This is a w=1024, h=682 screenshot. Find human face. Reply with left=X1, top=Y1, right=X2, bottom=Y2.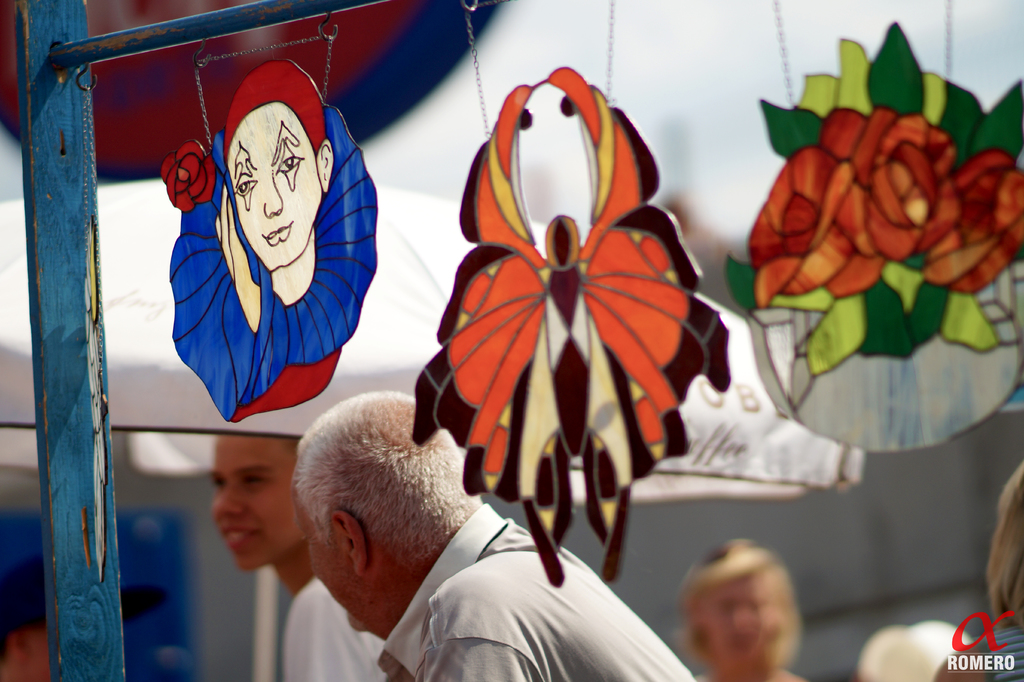
left=227, top=106, right=325, bottom=271.
